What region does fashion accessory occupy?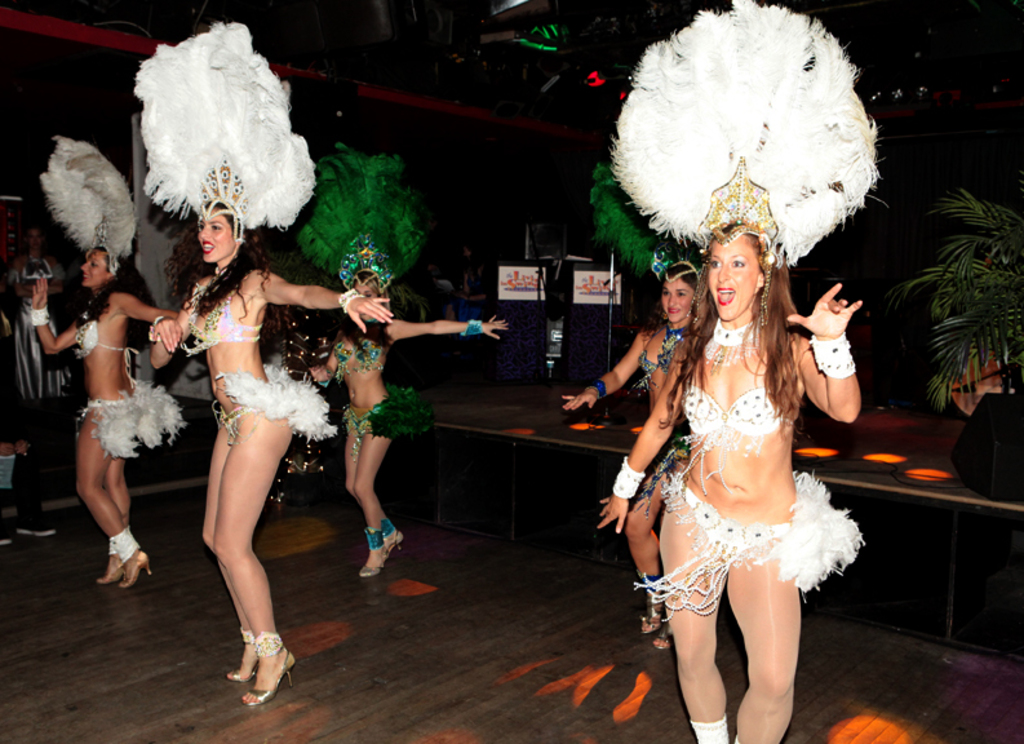
locate(704, 318, 767, 371).
